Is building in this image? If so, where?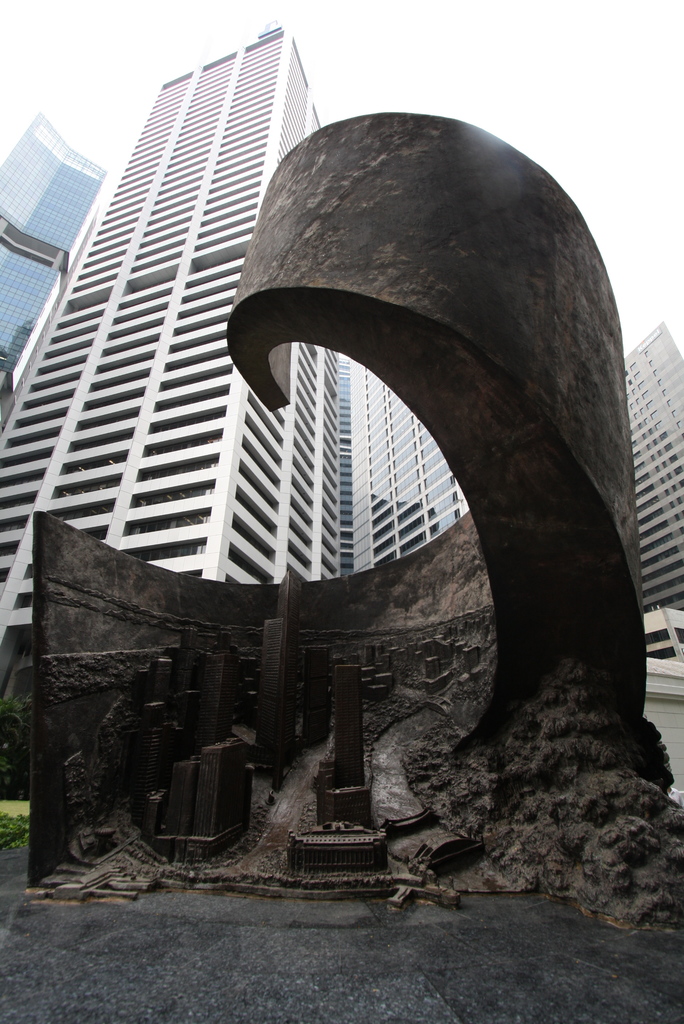
Yes, at rect(352, 358, 471, 579).
